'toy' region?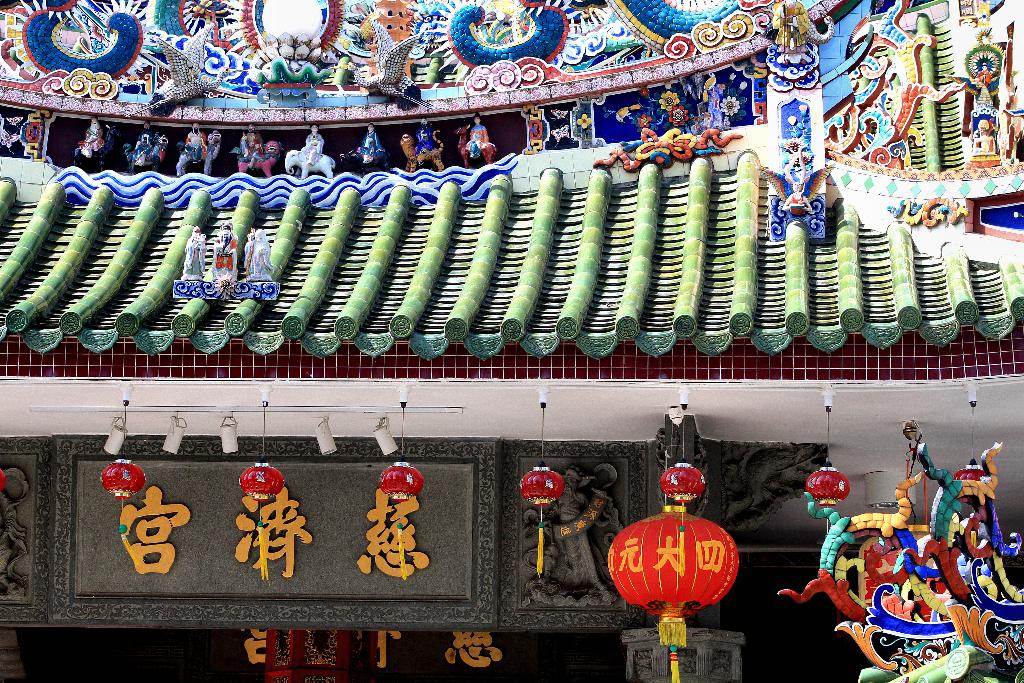
detection(340, 147, 392, 178)
